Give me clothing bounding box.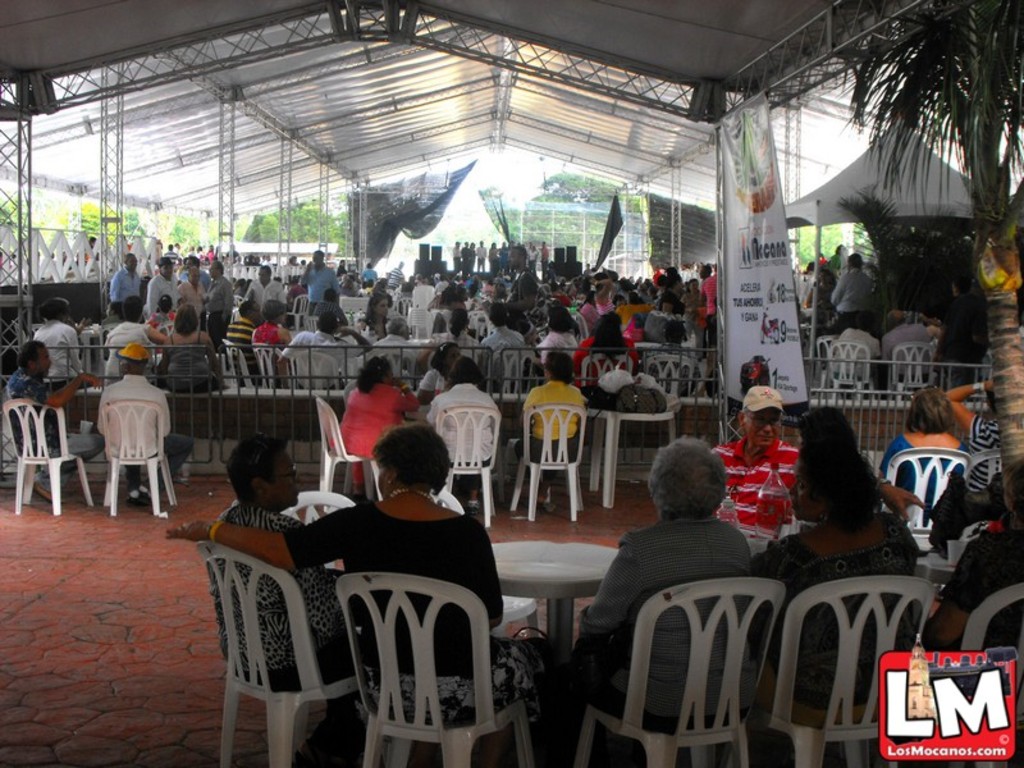
x1=453 y1=246 x2=494 y2=274.
